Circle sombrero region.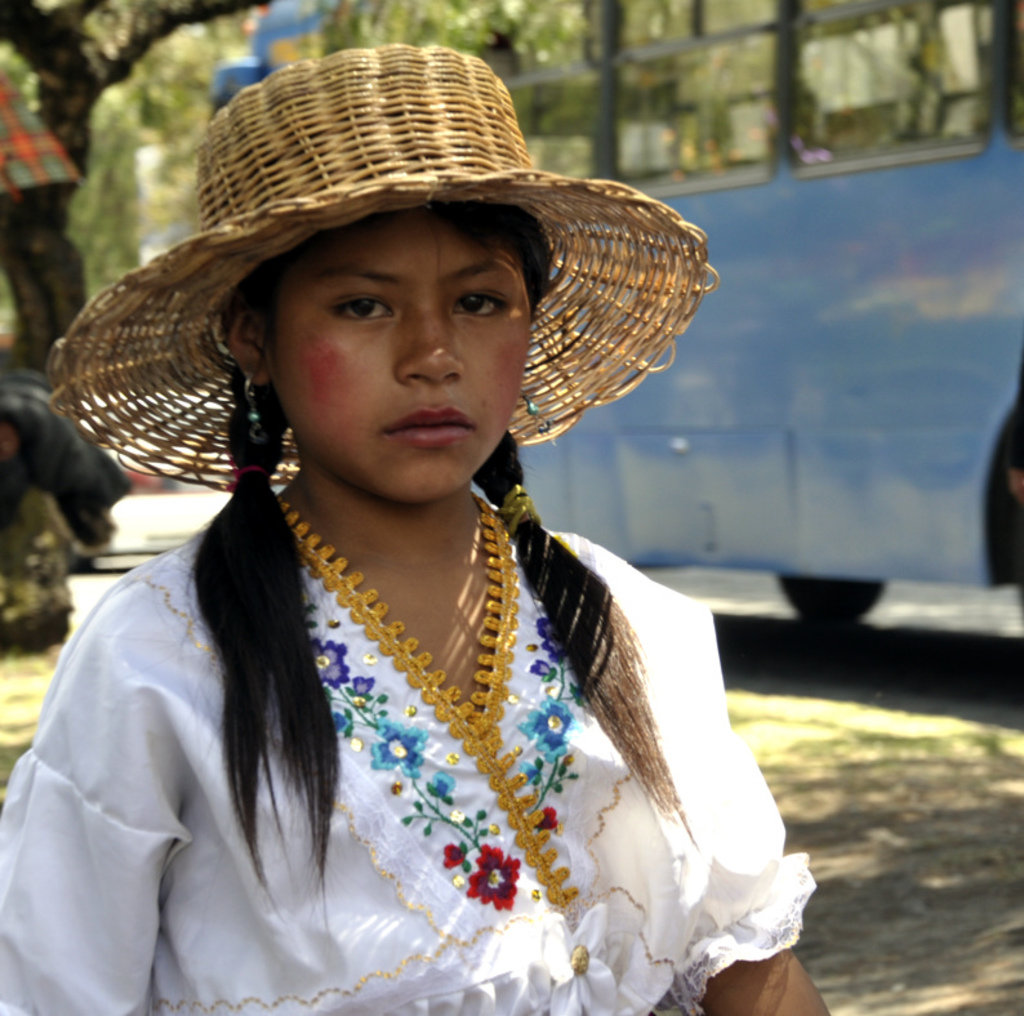
Region: bbox(34, 66, 571, 572).
